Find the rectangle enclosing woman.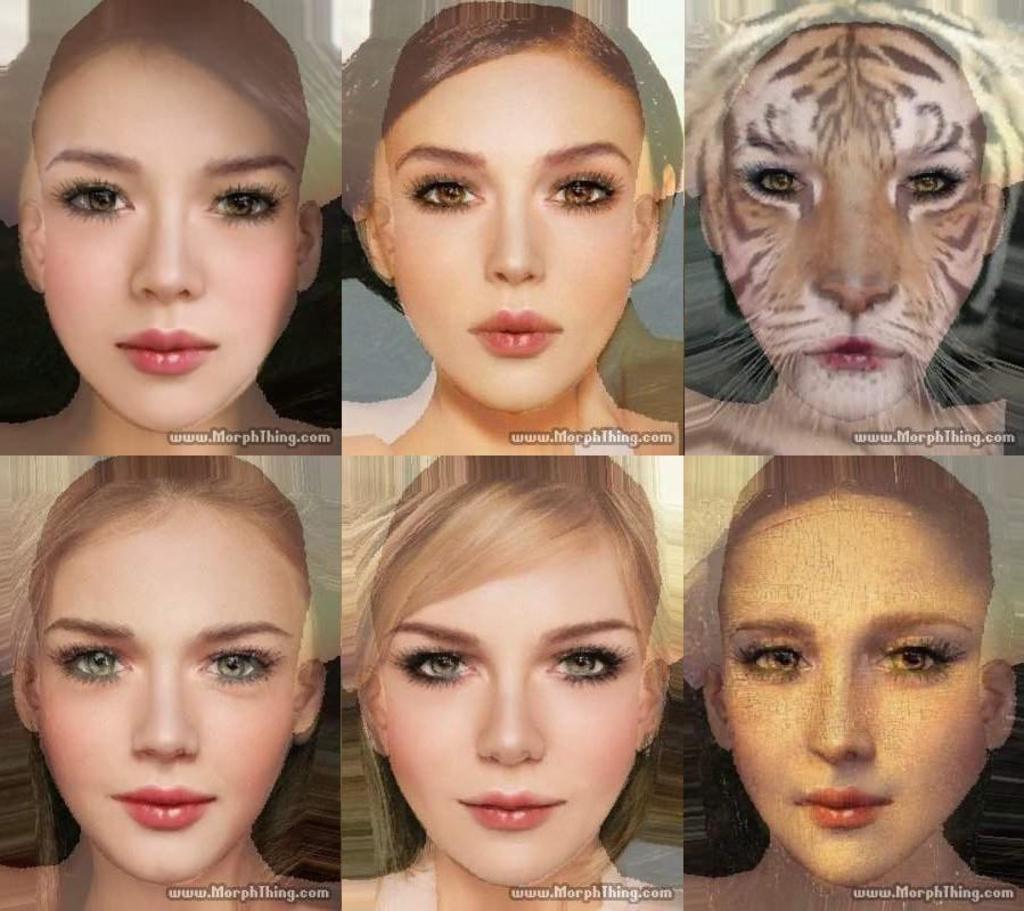
rect(683, 449, 1023, 910).
